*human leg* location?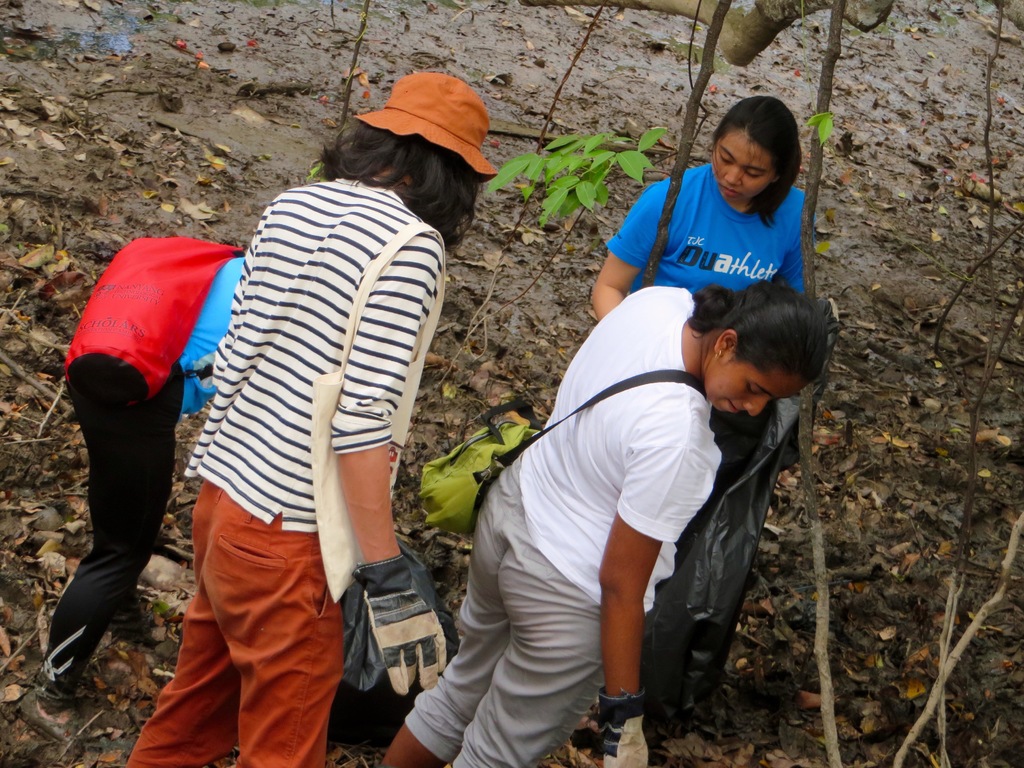
rect(36, 348, 175, 746)
